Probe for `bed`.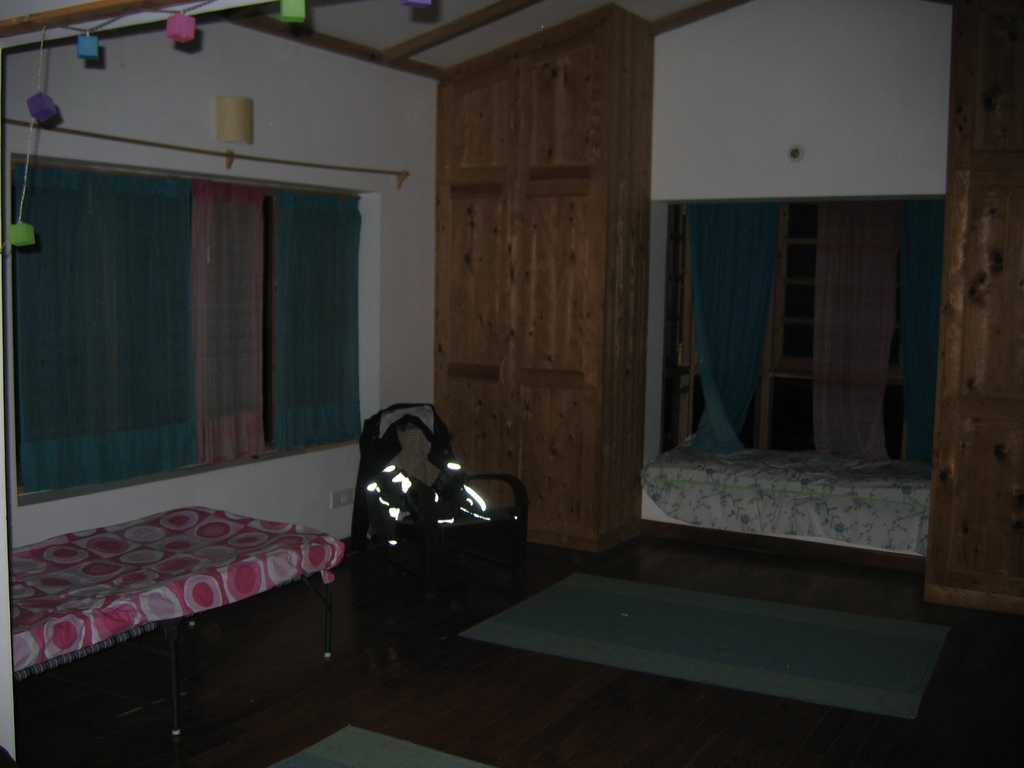
Probe result: <box>641,422,935,580</box>.
